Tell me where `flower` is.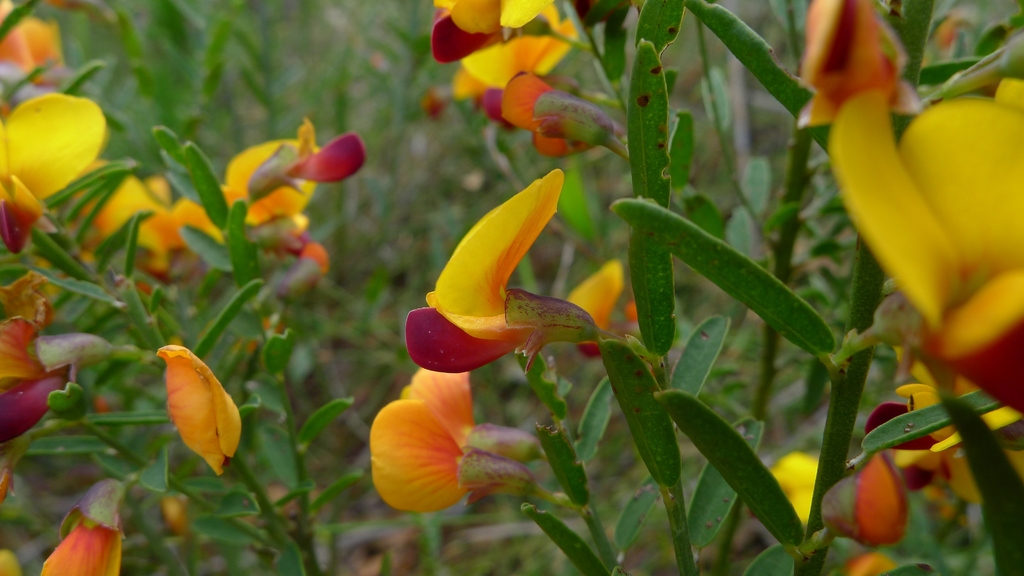
`flower` is at <box>428,0,561,135</box>.
